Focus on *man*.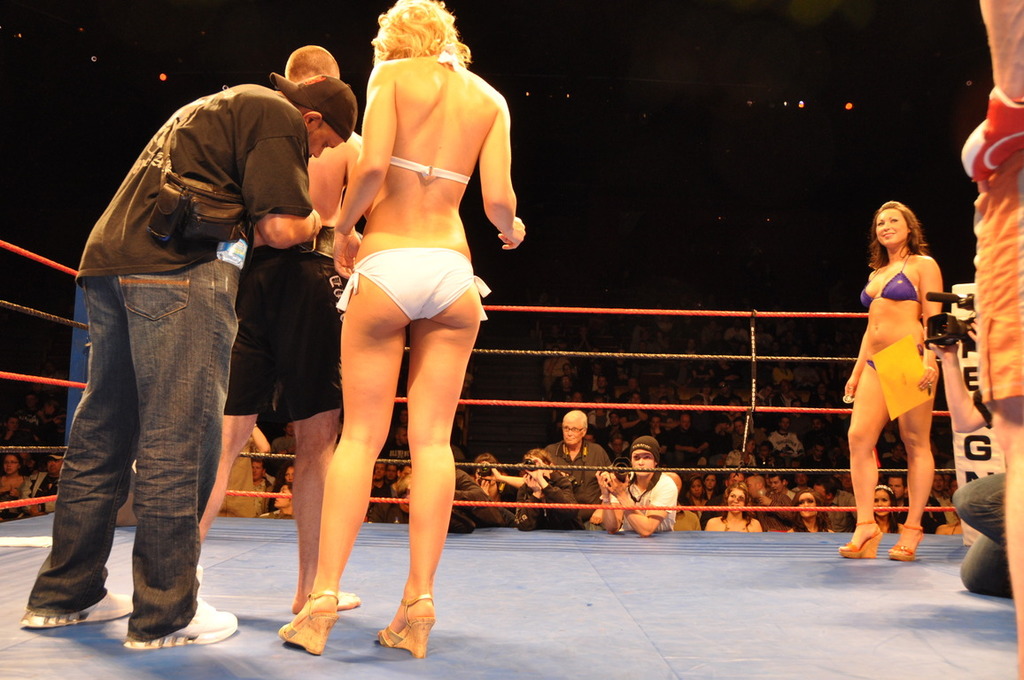
Focused at bbox=[248, 465, 276, 522].
